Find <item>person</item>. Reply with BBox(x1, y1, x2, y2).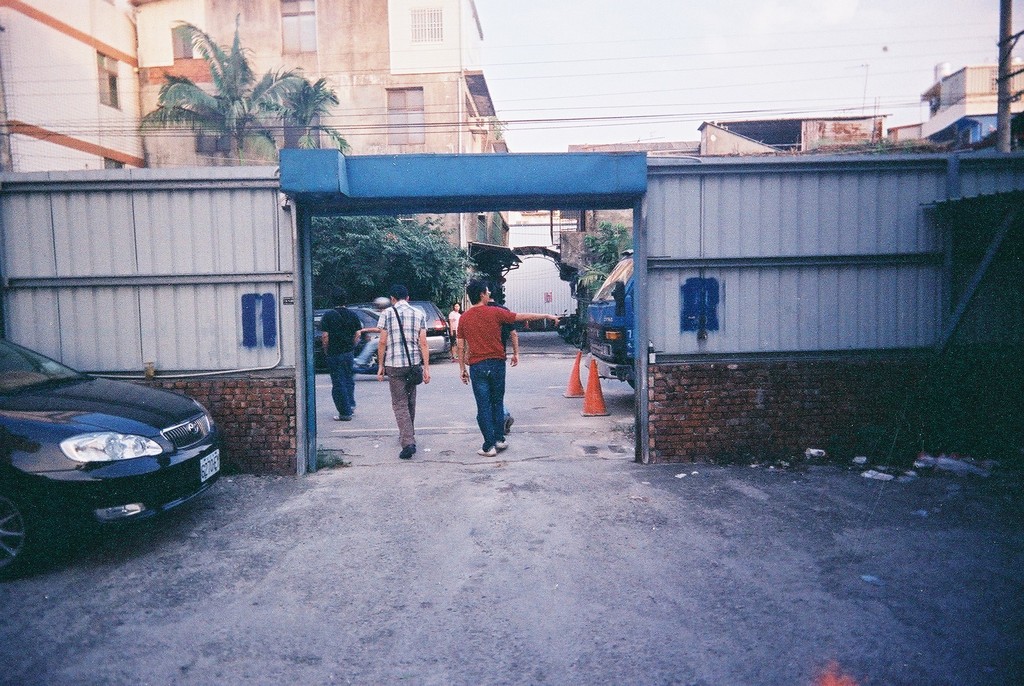
BBox(317, 292, 365, 418).
